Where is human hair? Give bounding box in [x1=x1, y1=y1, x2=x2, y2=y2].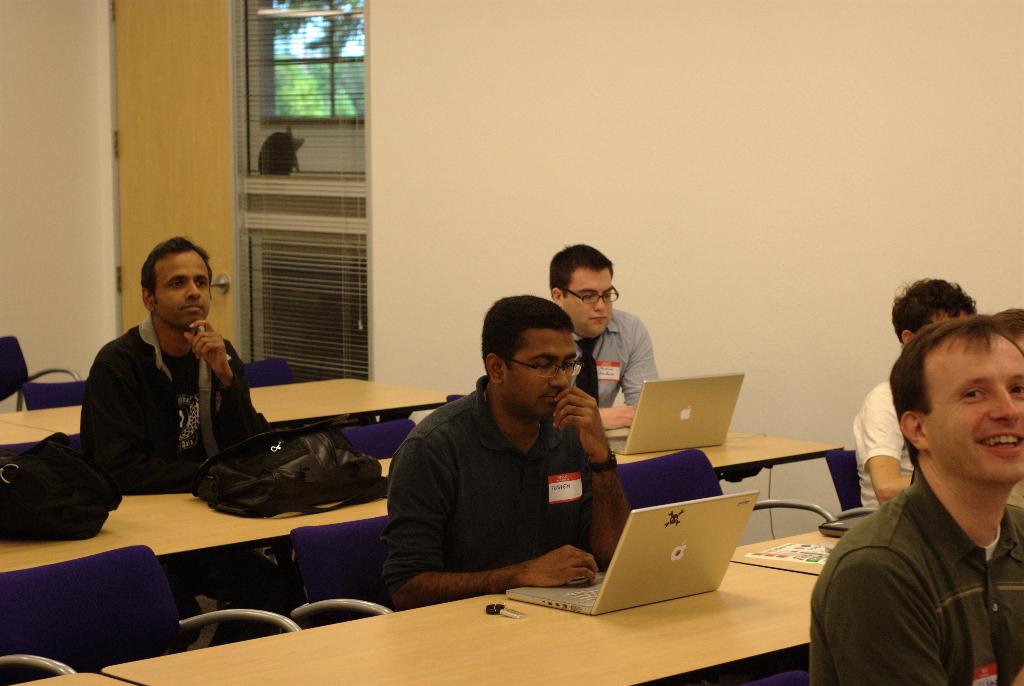
[x1=891, y1=275, x2=980, y2=346].
